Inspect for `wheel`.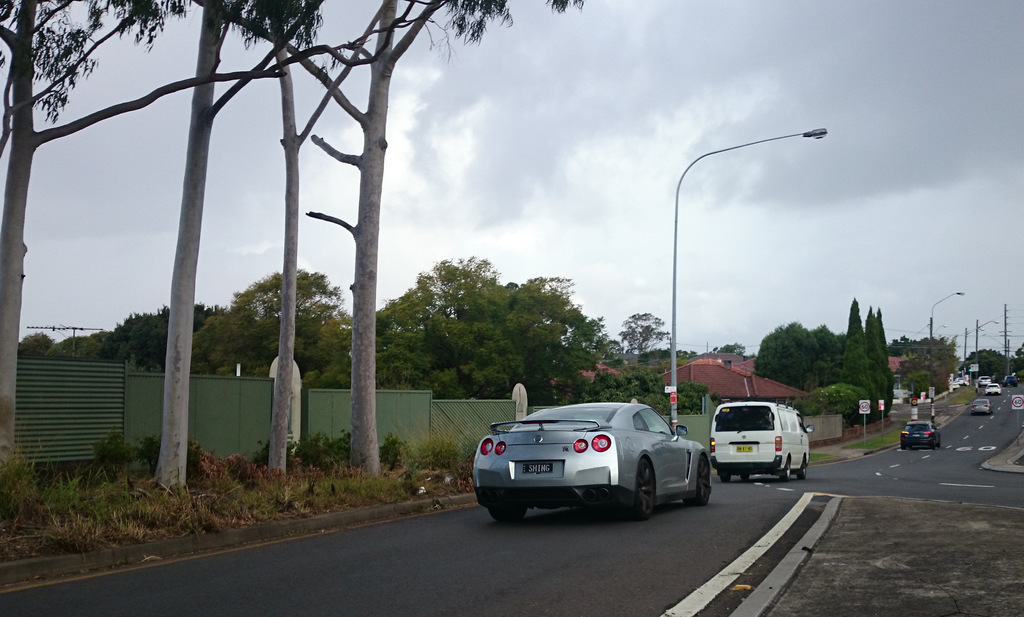
Inspection: 487 500 532 524.
